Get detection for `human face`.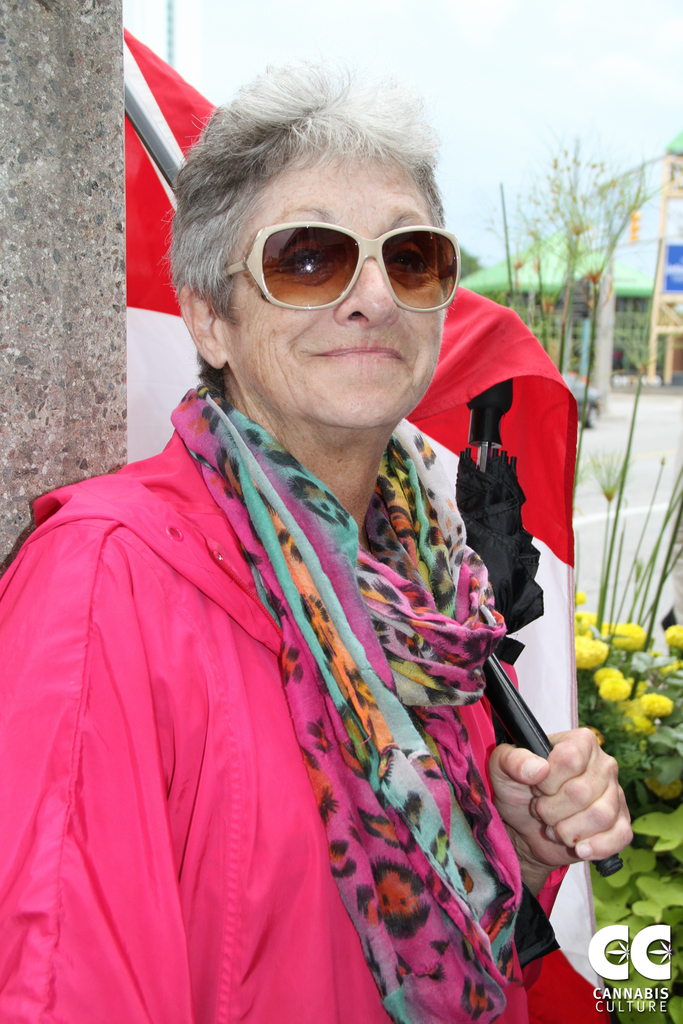
Detection: <bbox>229, 142, 449, 422</bbox>.
